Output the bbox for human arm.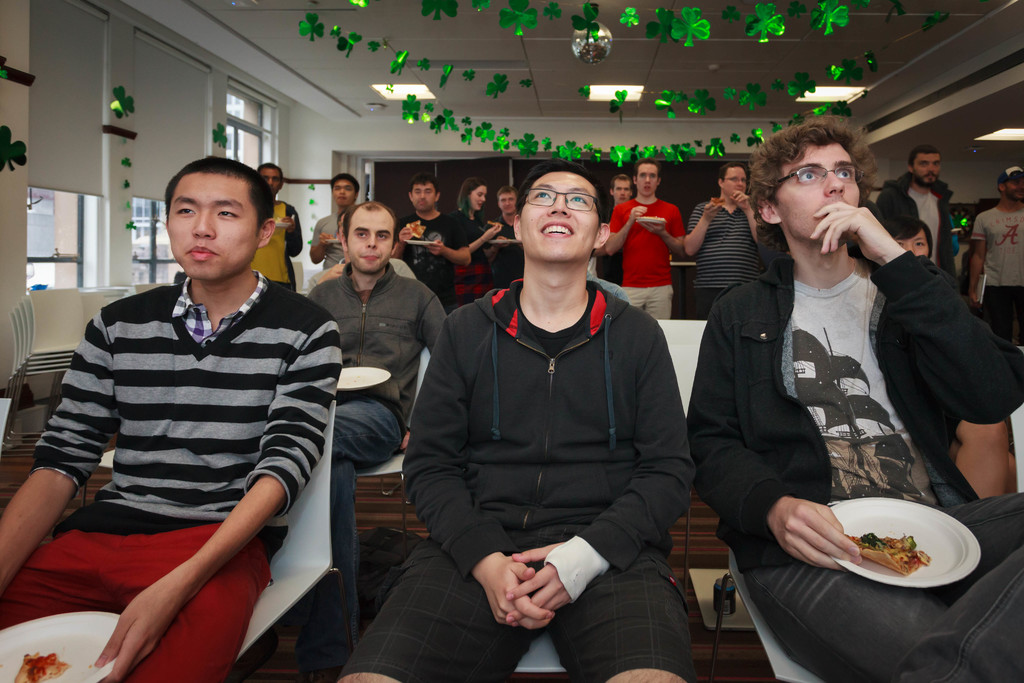
bbox=(651, 204, 684, 254).
